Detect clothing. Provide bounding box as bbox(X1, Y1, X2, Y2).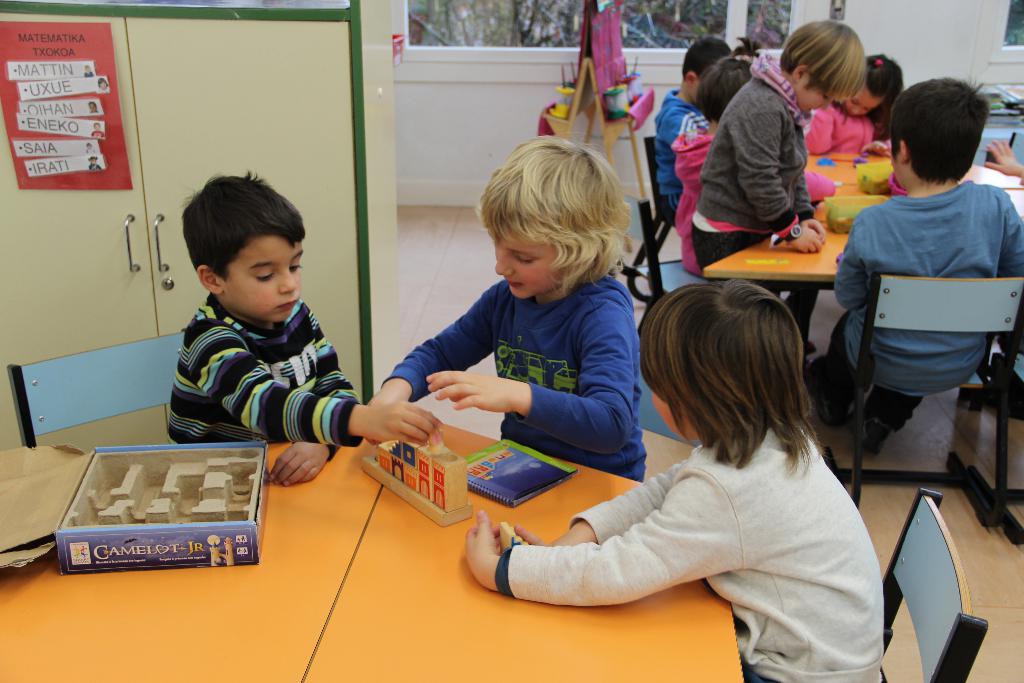
bbox(655, 97, 691, 224).
